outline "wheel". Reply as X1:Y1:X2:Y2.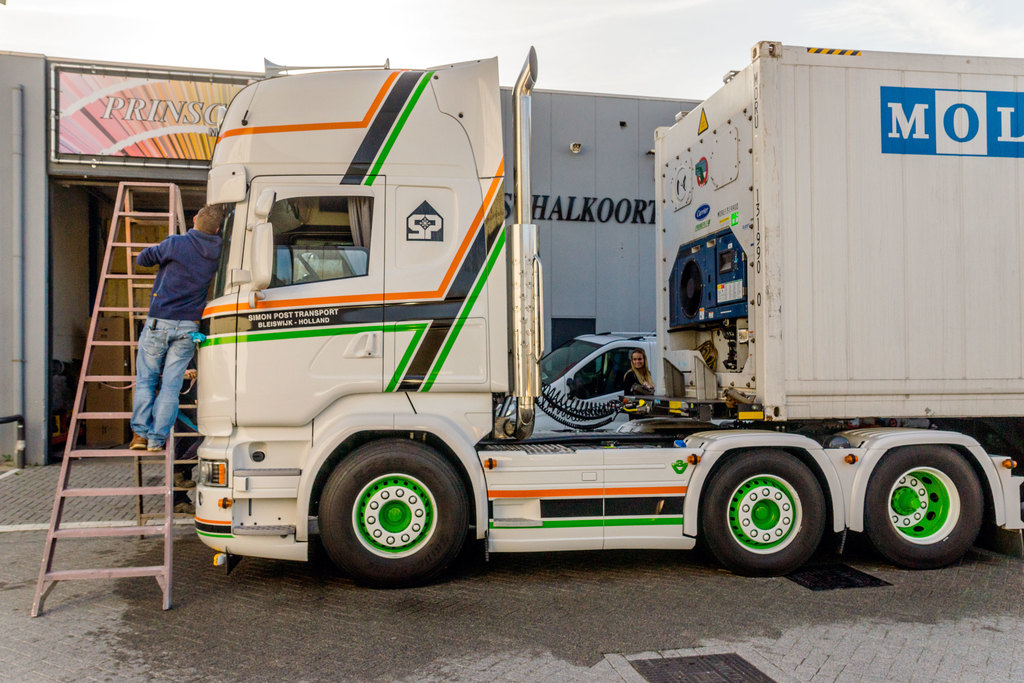
307:440:480:574.
